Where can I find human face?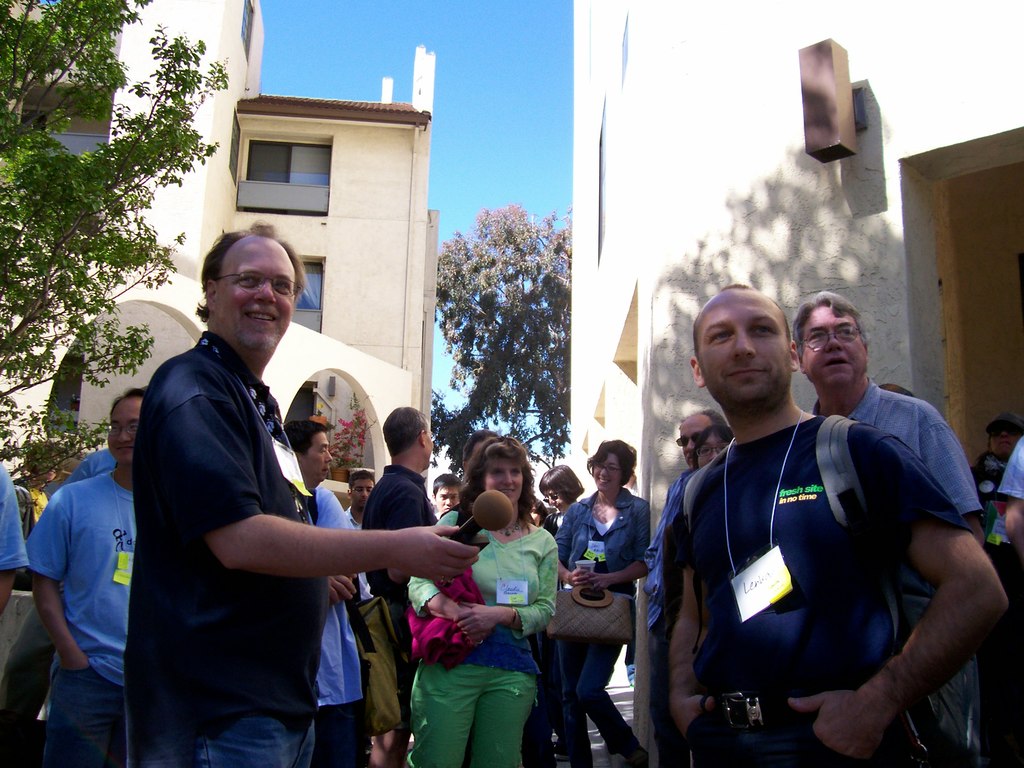
You can find it at (x1=680, y1=419, x2=708, y2=466).
